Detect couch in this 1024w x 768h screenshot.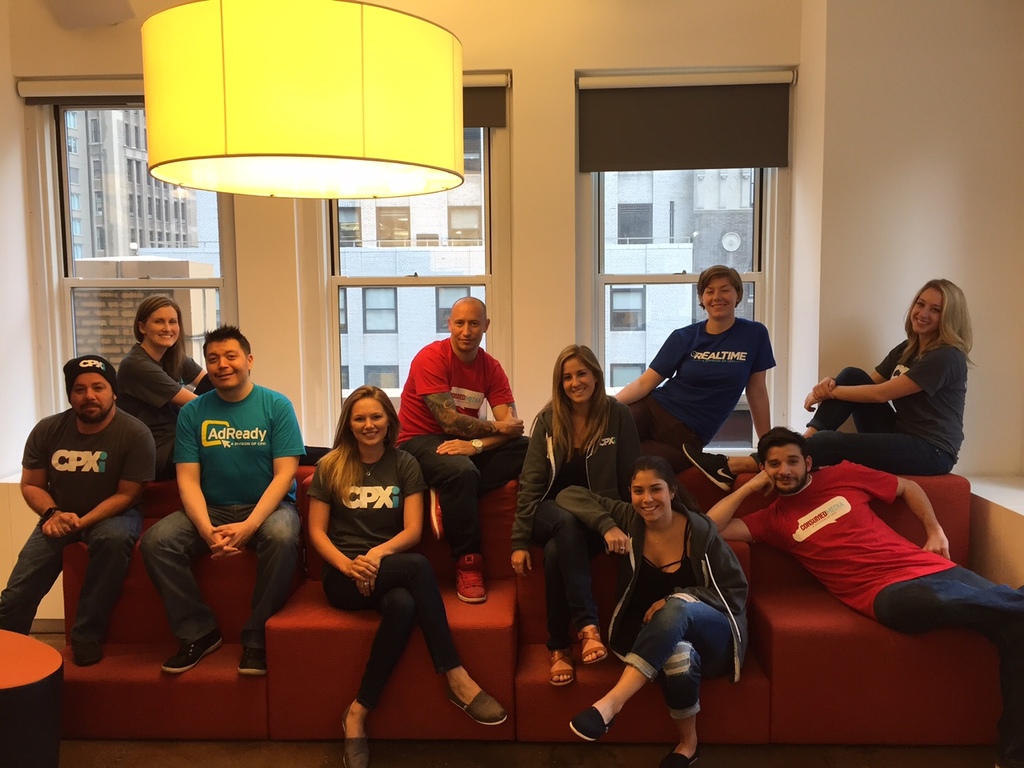
Detection: <region>42, 467, 1014, 750</region>.
